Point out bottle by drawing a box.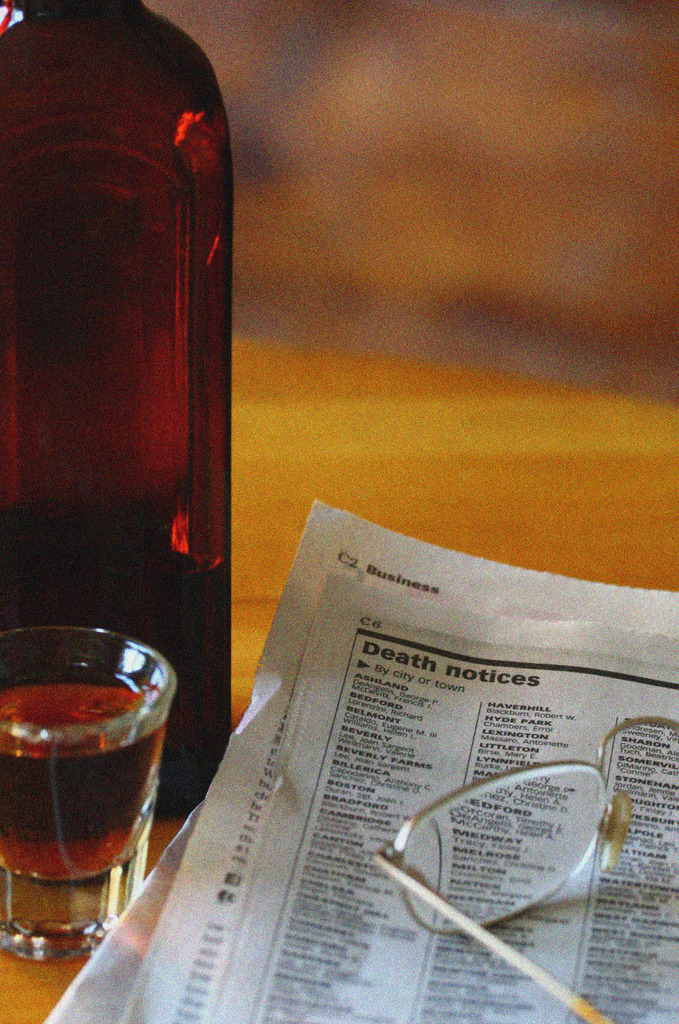
x1=0, y1=0, x2=238, y2=822.
